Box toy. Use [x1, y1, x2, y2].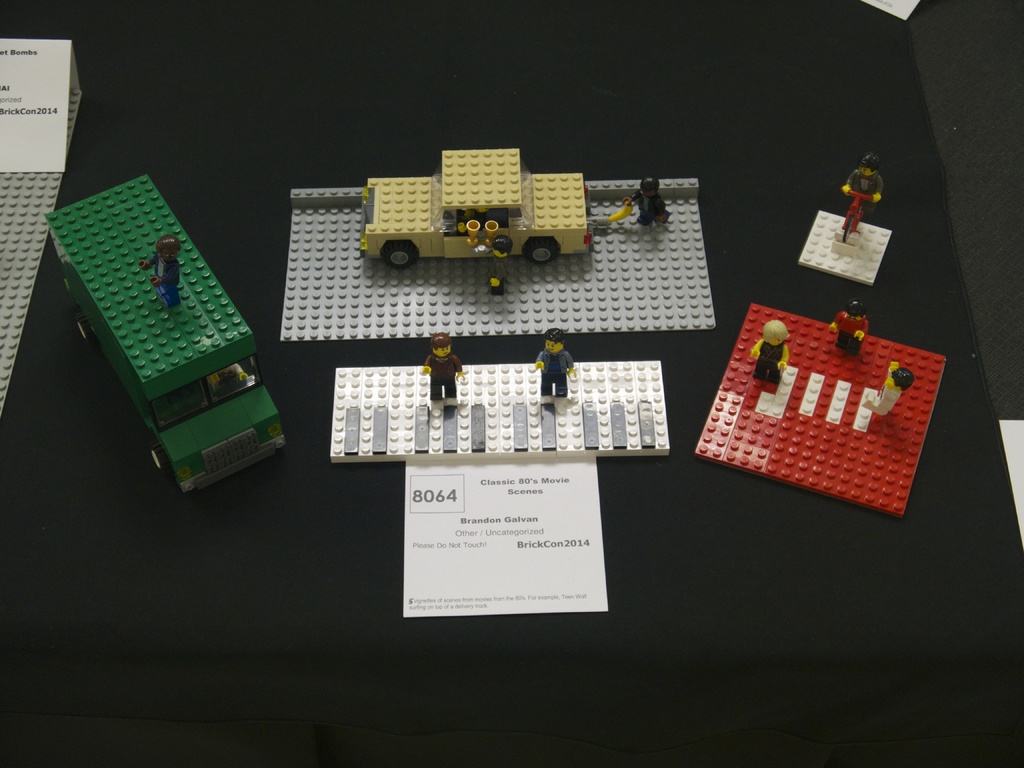
[796, 202, 892, 288].
